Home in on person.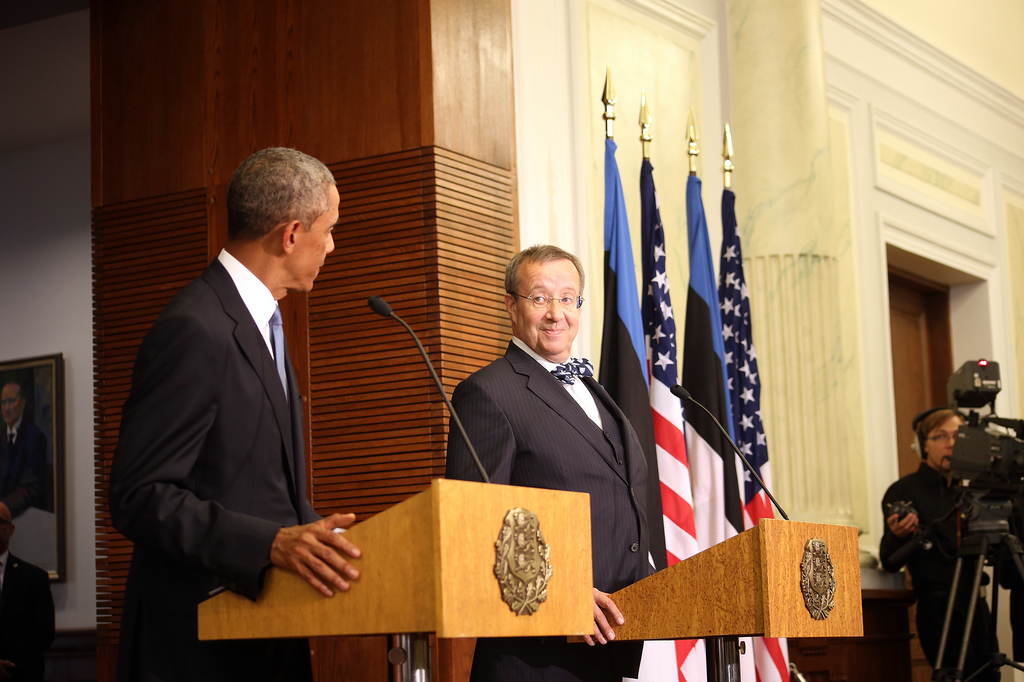
Homed in at x1=899 y1=384 x2=1004 y2=675.
